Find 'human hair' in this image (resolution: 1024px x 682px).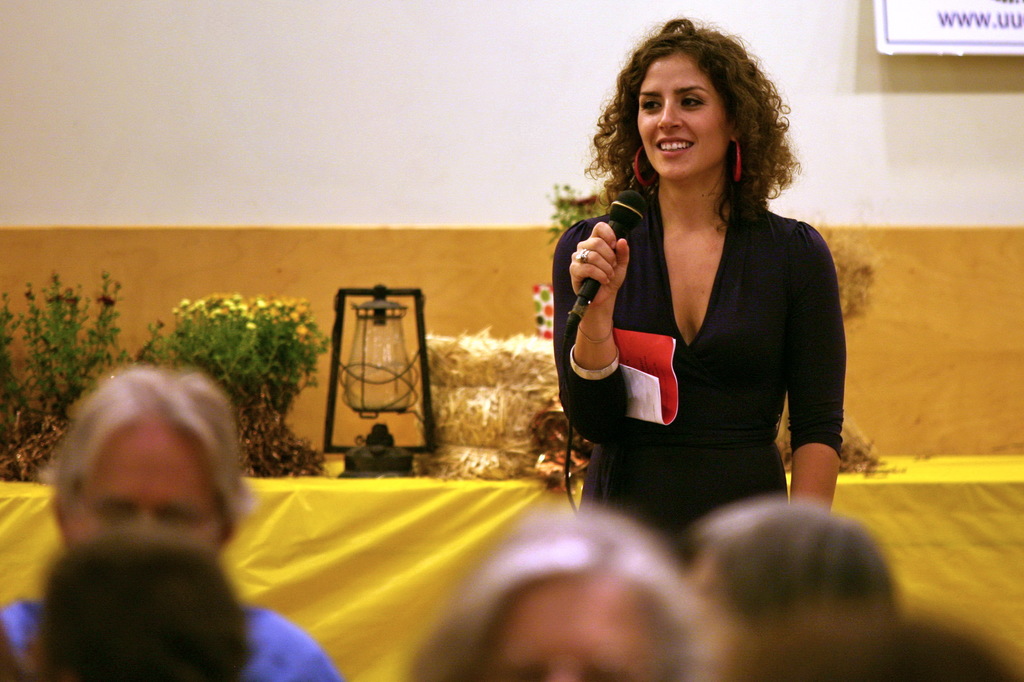
409/505/705/681.
